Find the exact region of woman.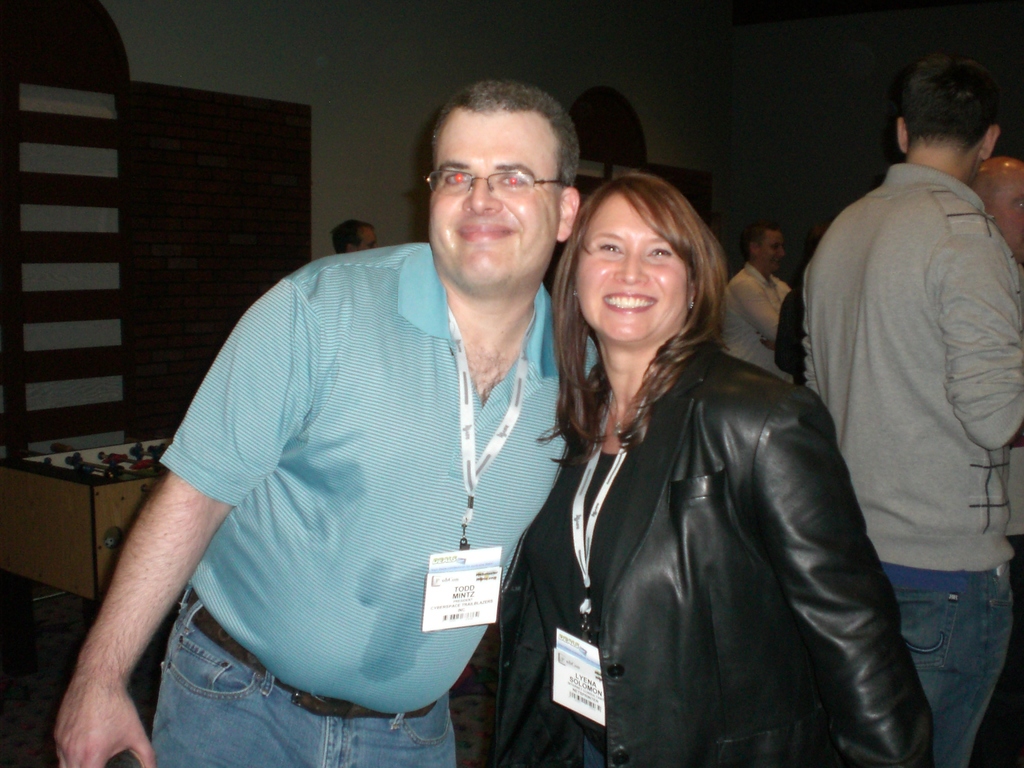
Exact region: [485, 177, 936, 767].
